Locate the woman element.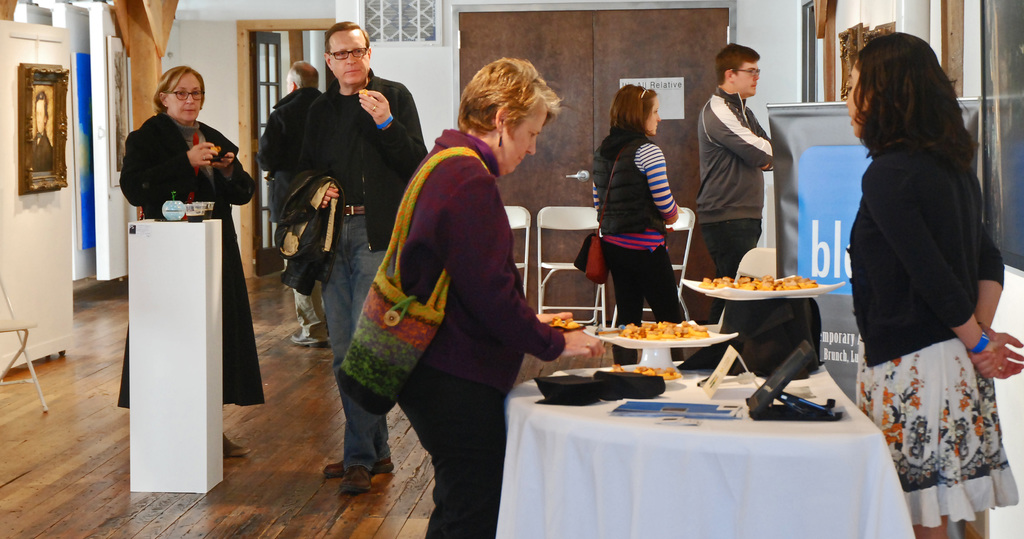
Element bbox: 117/63/261/456.
